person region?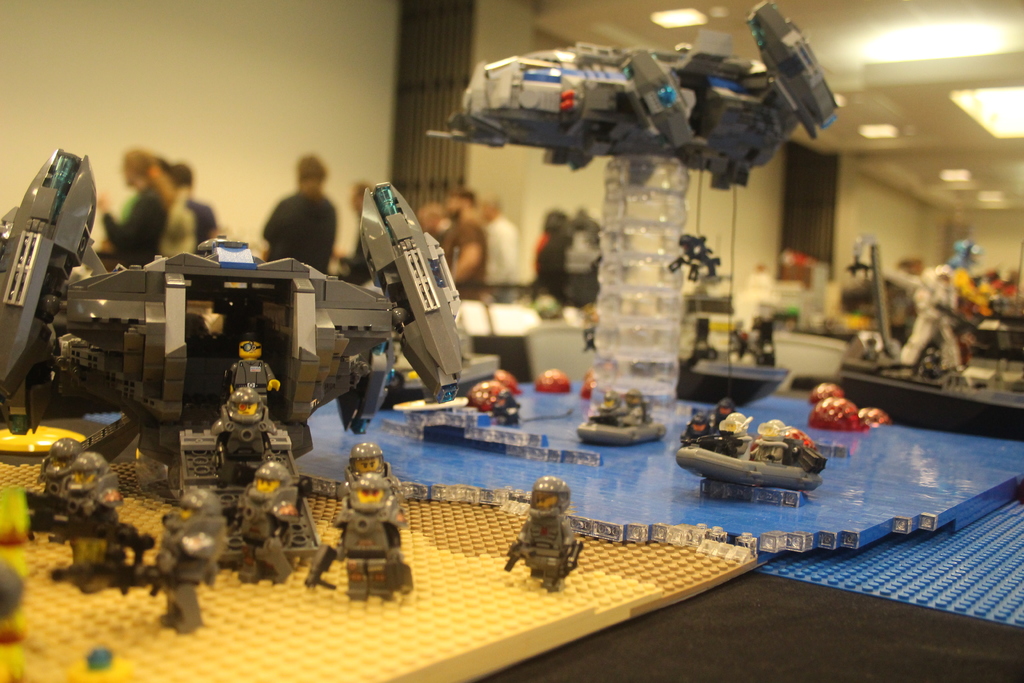
[x1=35, y1=432, x2=83, y2=523]
